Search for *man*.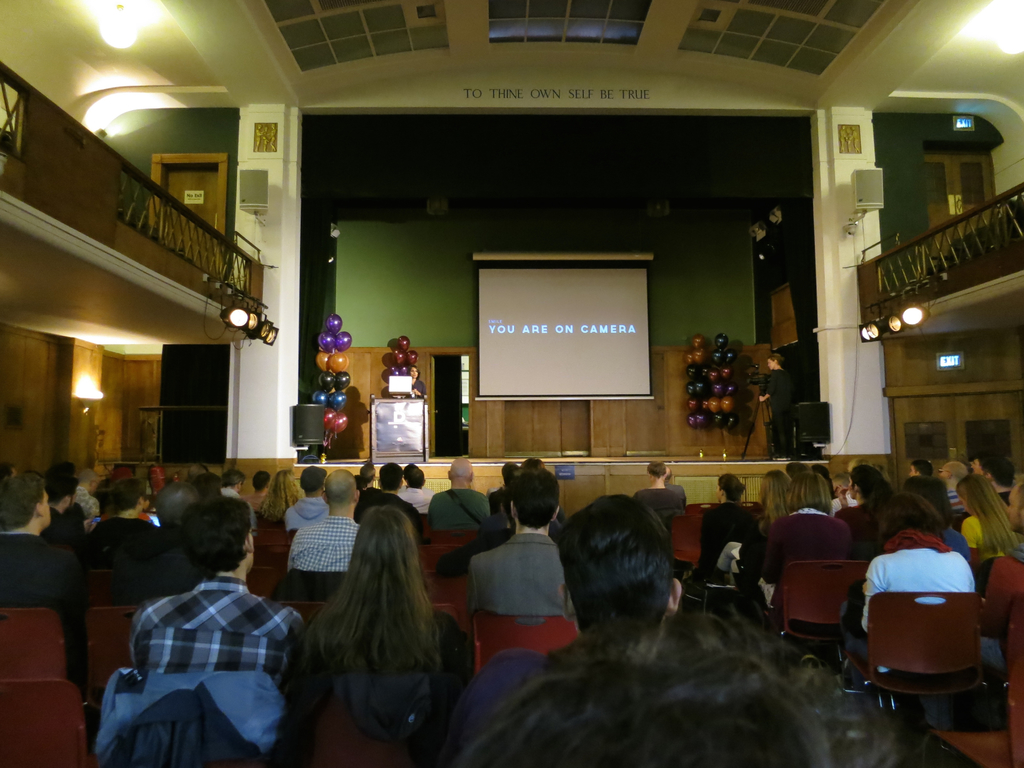
Found at 79,482,160,589.
